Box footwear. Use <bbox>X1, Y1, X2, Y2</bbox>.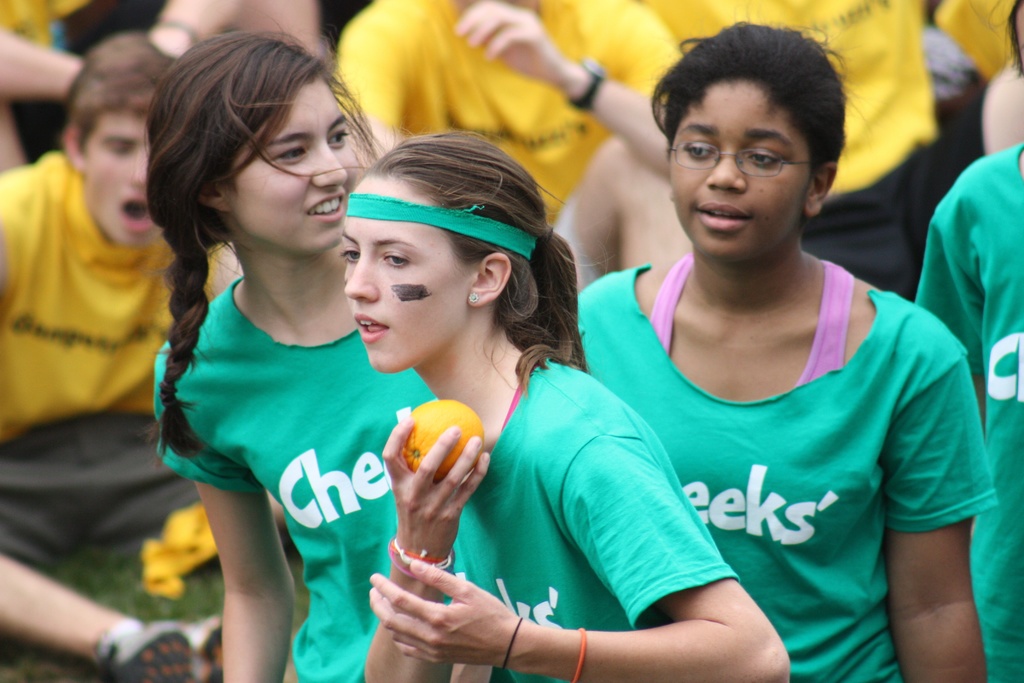
<bbox>119, 616, 223, 682</bbox>.
